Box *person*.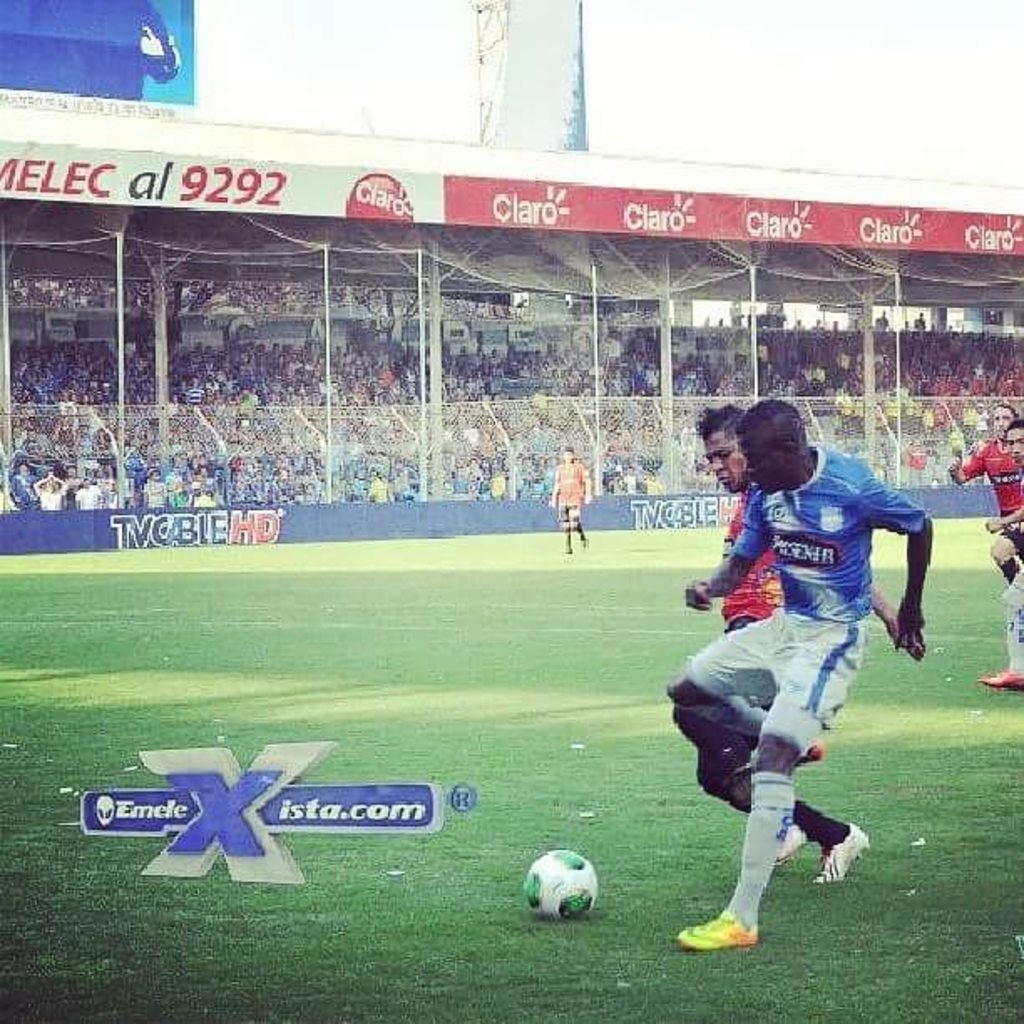
bbox=(939, 368, 952, 392).
